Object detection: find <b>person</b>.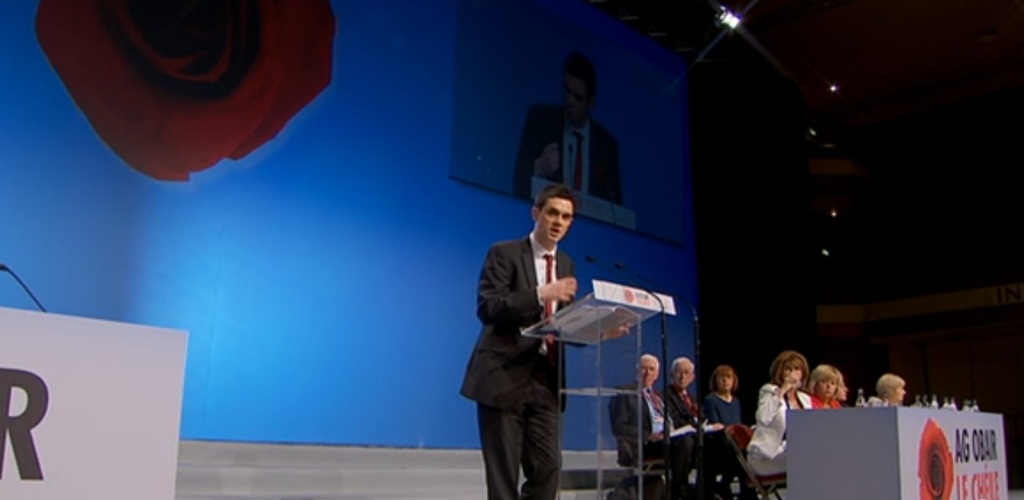
crop(801, 361, 834, 416).
